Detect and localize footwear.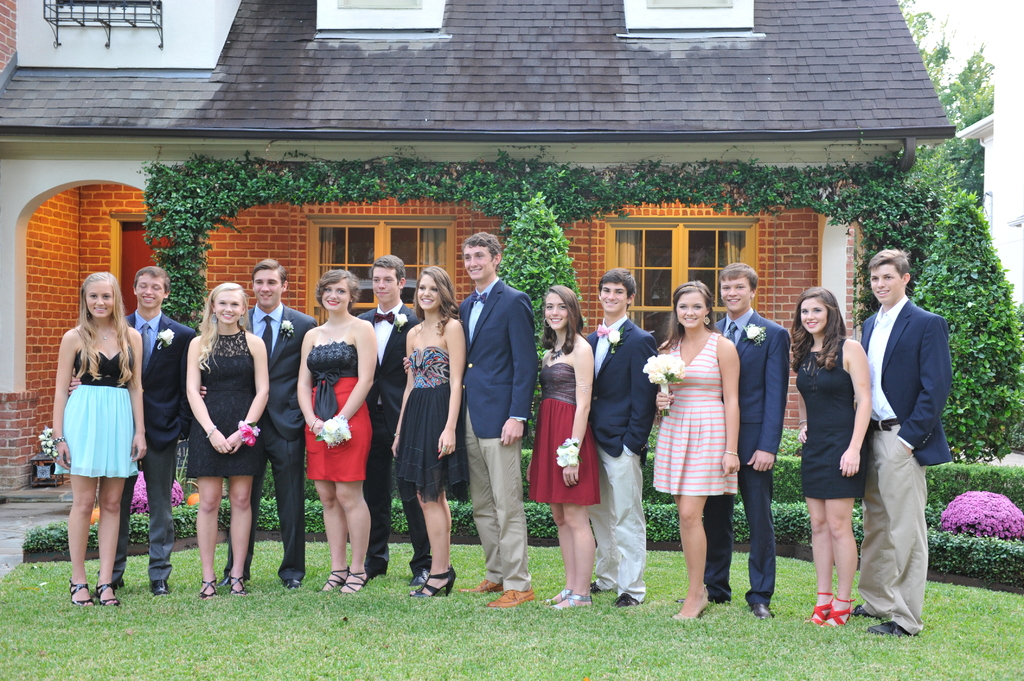
Localized at locate(552, 595, 595, 613).
